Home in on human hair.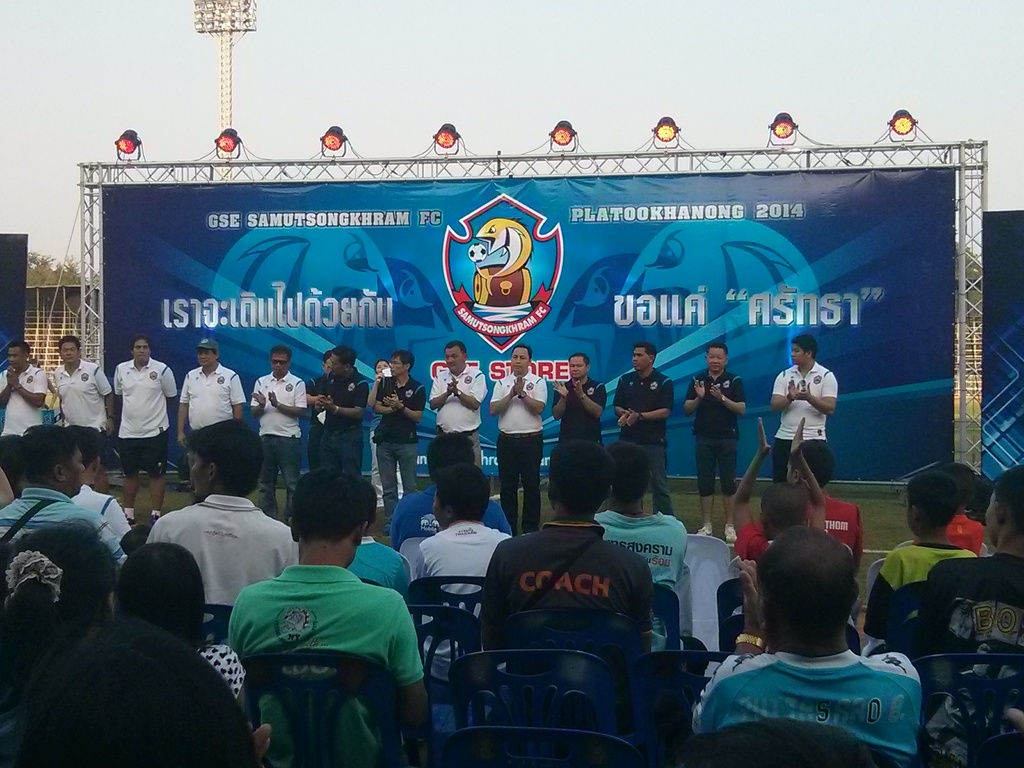
Homed in at 68, 425, 100, 471.
